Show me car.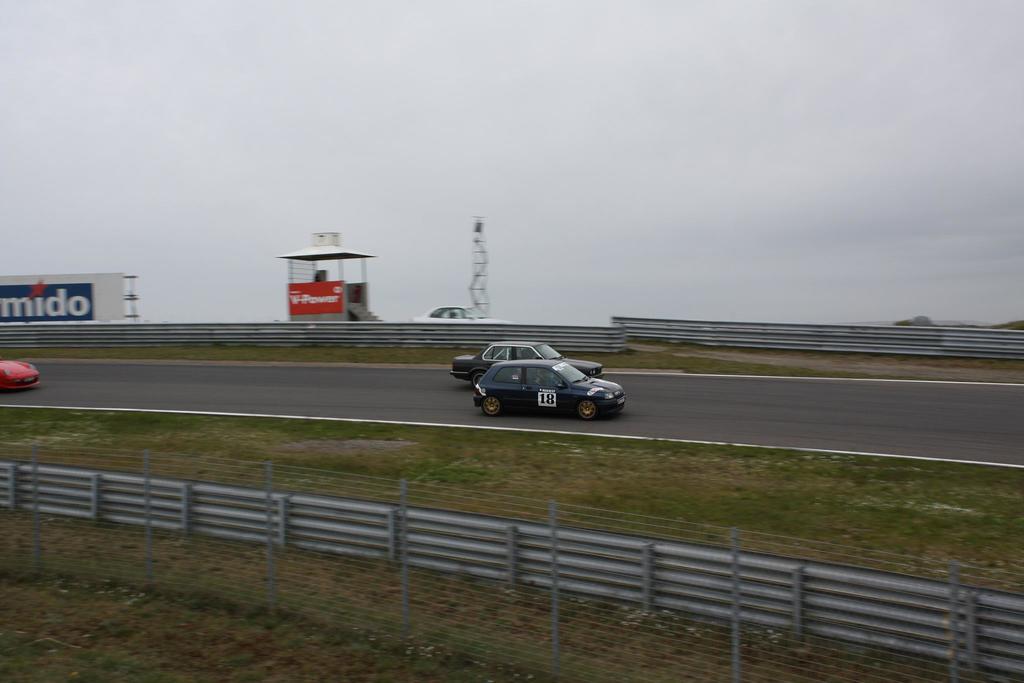
car is here: rect(452, 344, 602, 384).
